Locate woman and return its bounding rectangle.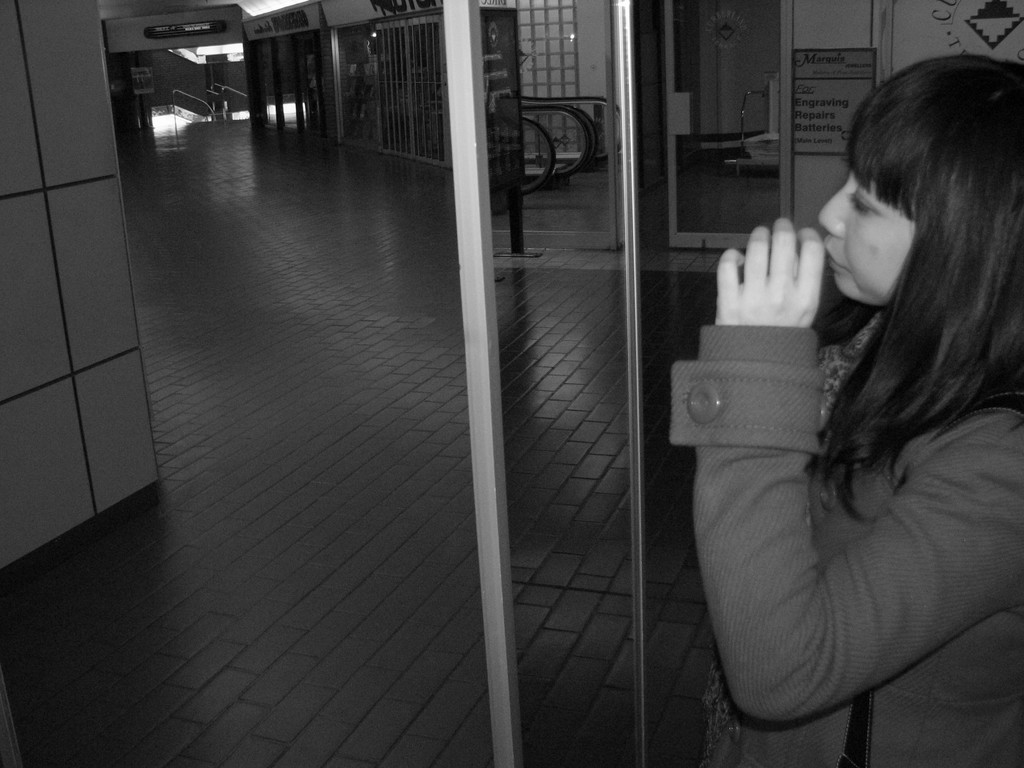
left=709, top=68, right=1019, bottom=752.
